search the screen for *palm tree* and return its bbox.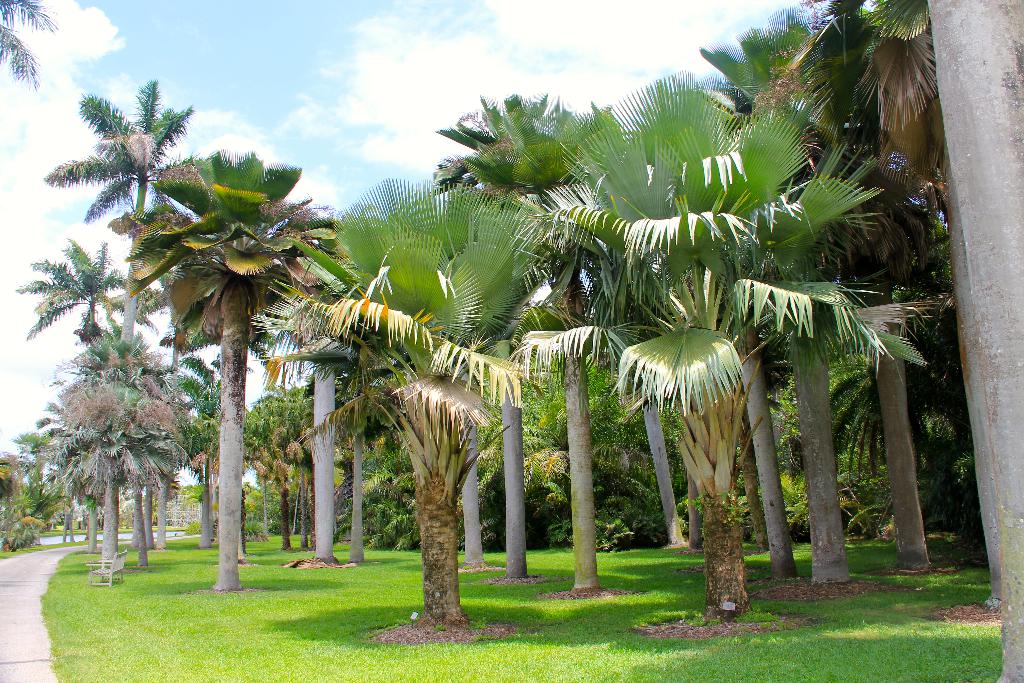
Found: box=[168, 158, 307, 580].
